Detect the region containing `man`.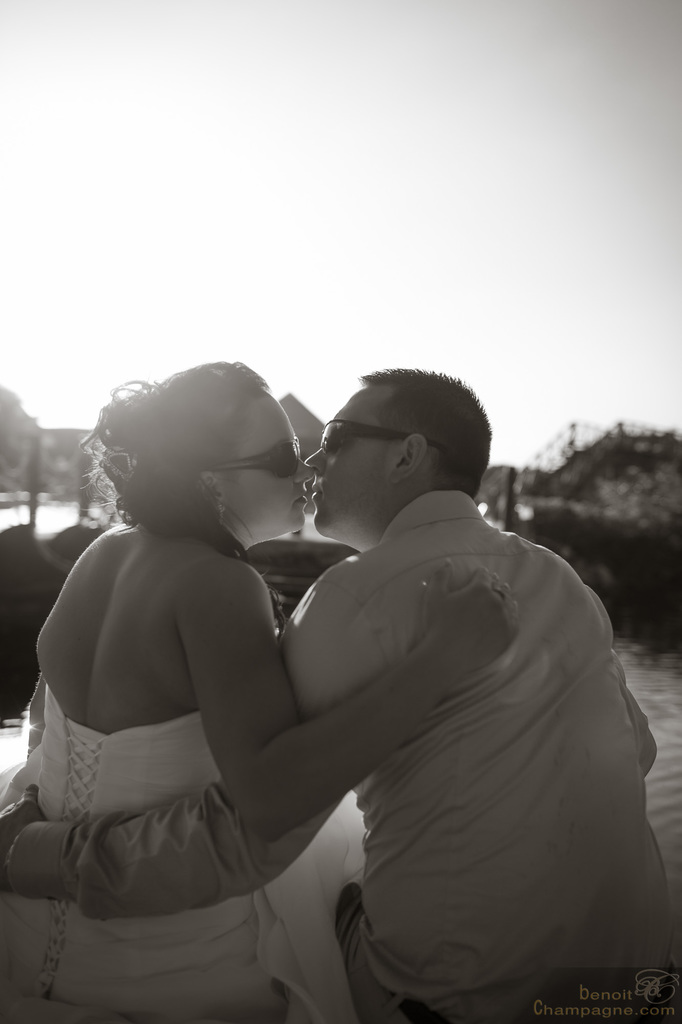
select_region(141, 364, 626, 1018).
